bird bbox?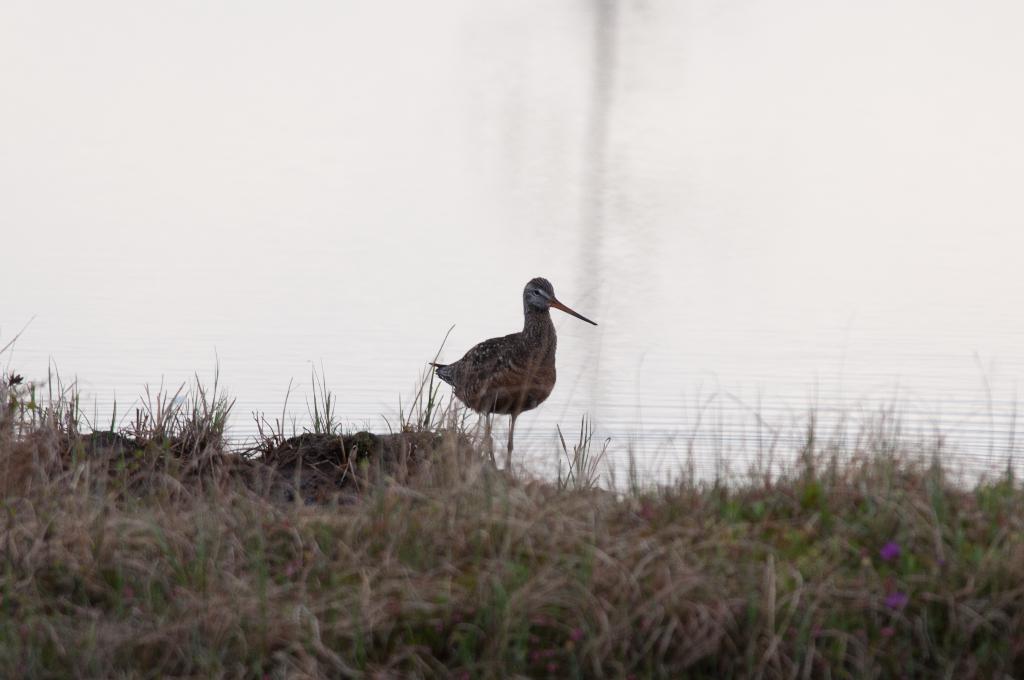
BBox(421, 274, 598, 485)
